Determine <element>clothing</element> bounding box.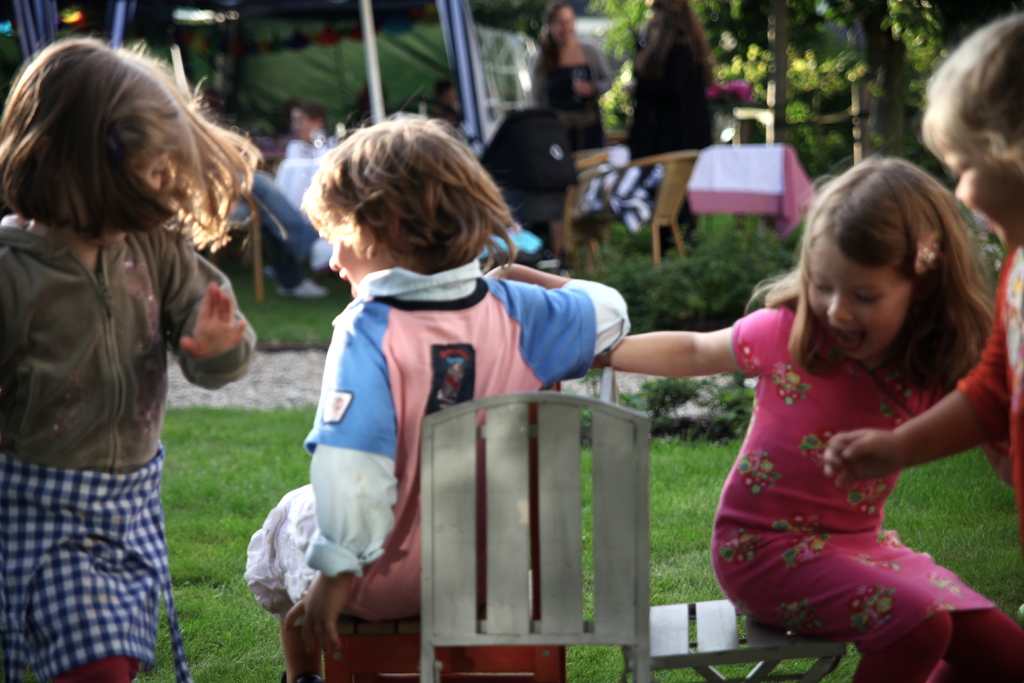
Determined: x1=707, y1=304, x2=987, y2=655.
